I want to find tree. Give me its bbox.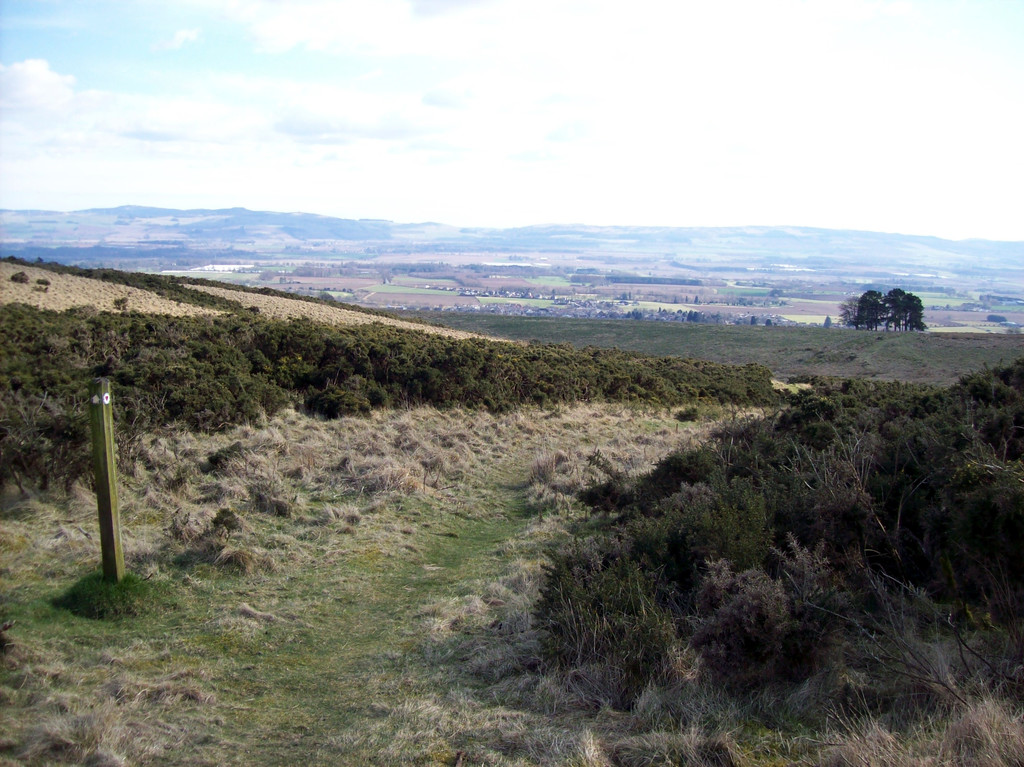
(825,313,833,327).
